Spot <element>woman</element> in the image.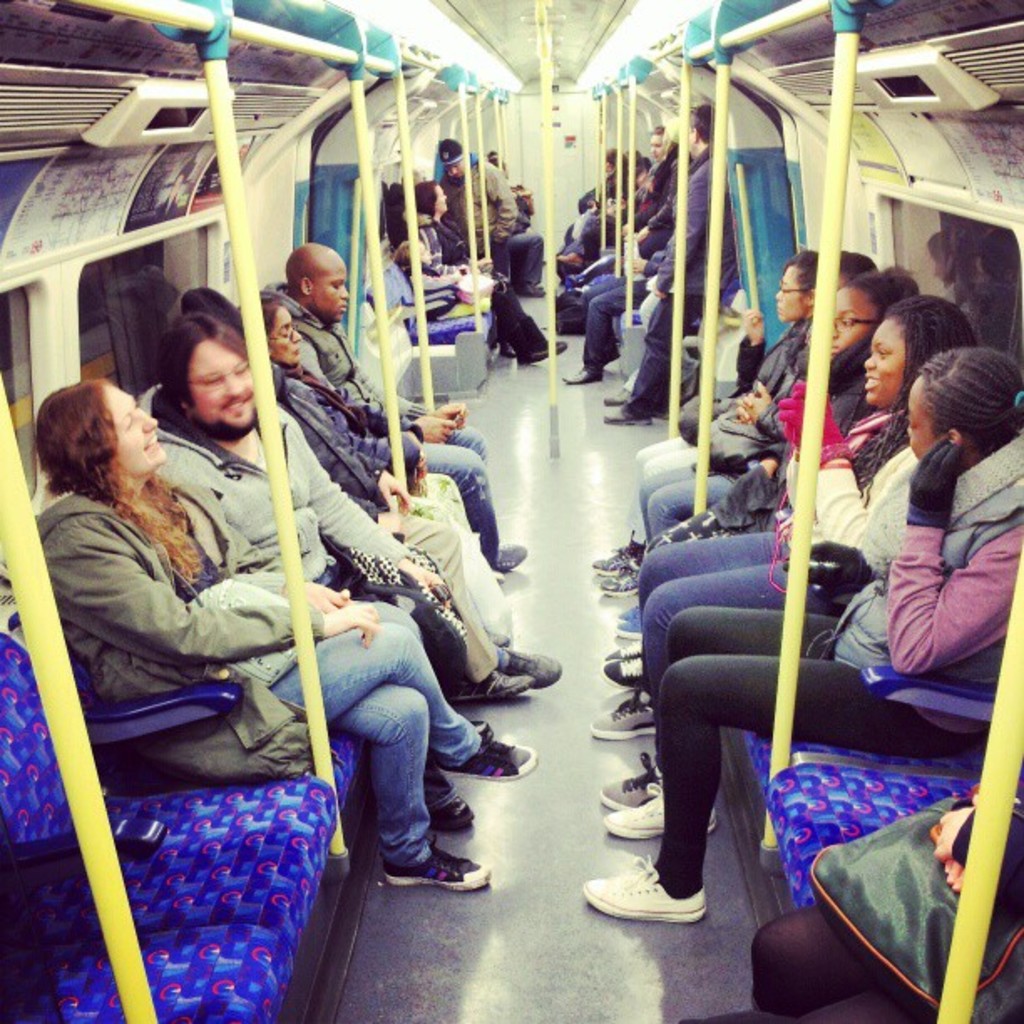
<element>woman</element> found at detection(596, 249, 827, 584).
